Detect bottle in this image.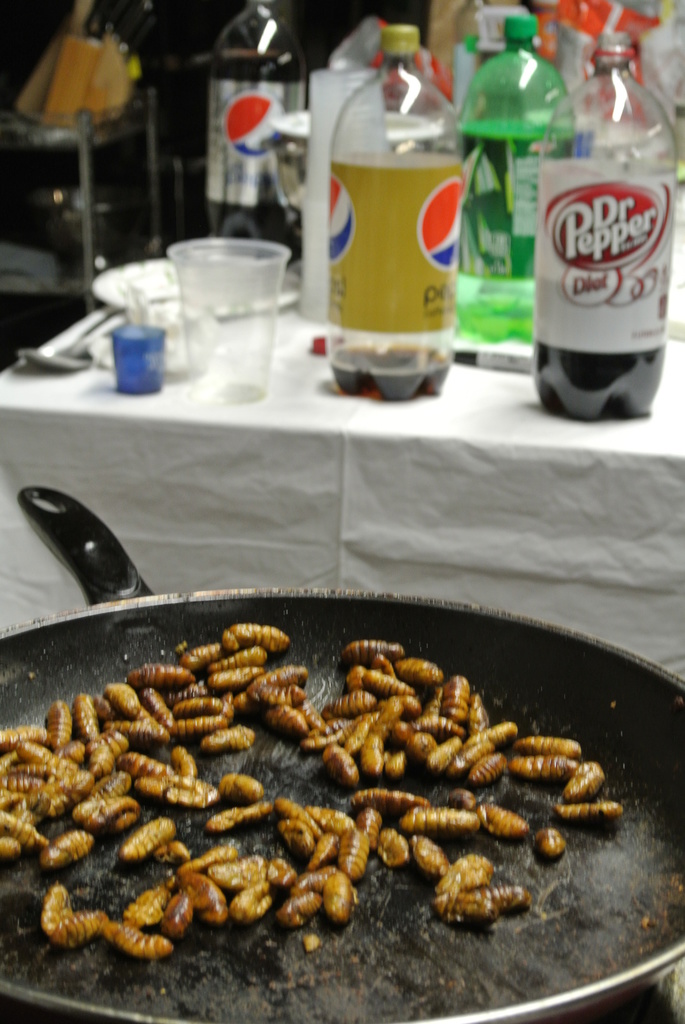
Detection: bbox(535, 35, 684, 414).
